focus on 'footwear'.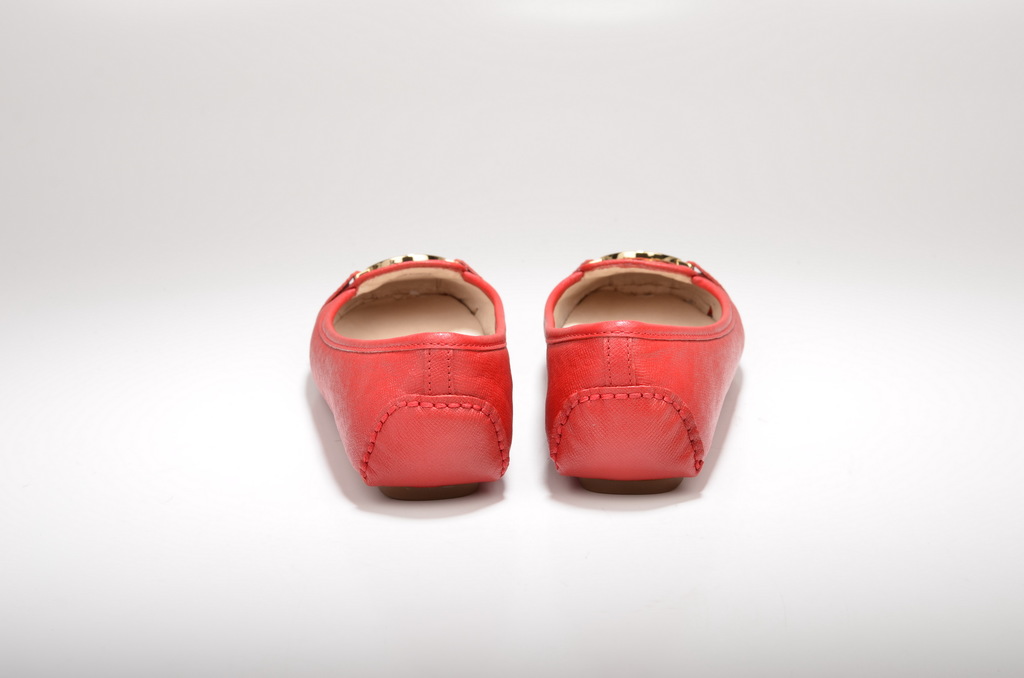
Focused at {"left": 308, "top": 250, "right": 516, "bottom": 488}.
